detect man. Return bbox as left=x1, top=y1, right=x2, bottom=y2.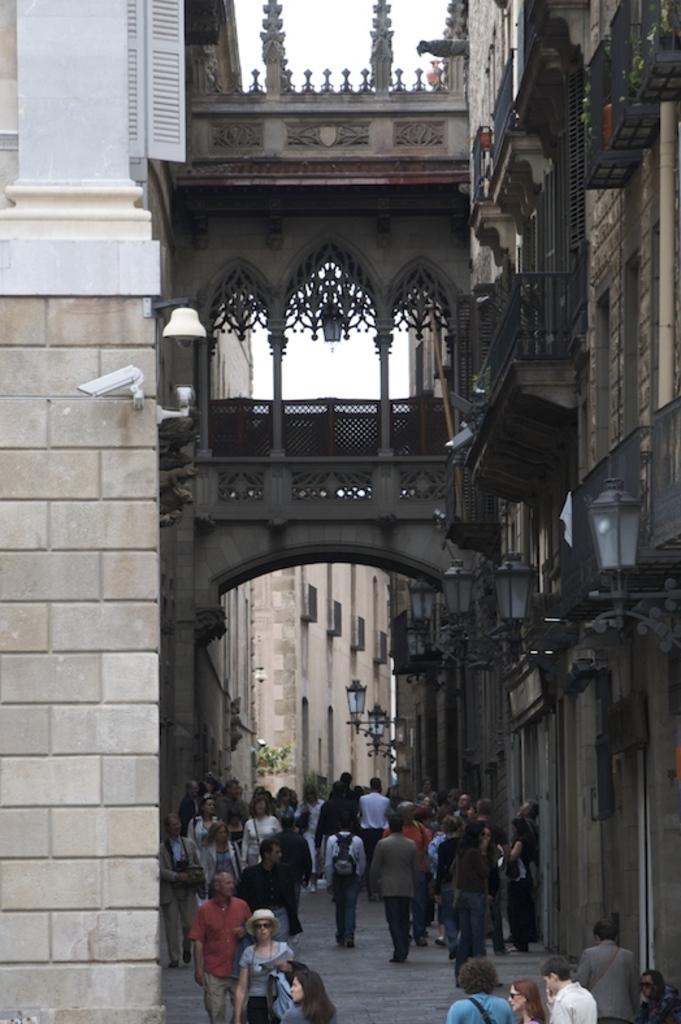
left=192, top=865, right=260, bottom=1023.
